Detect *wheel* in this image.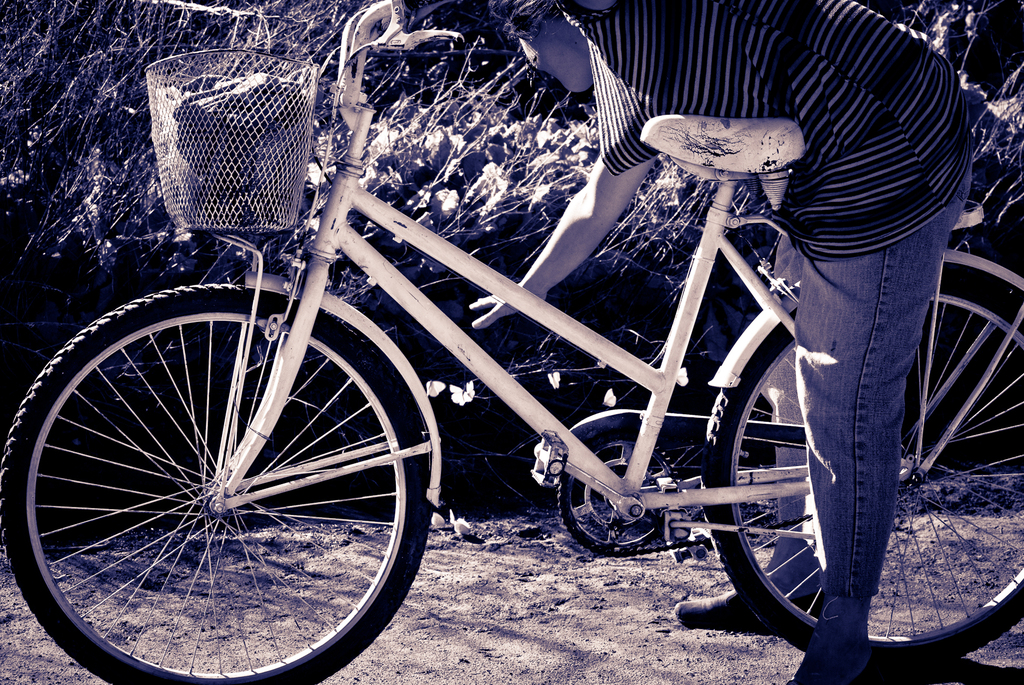
Detection: x1=559, y1=428, x2=680, y2=556.
